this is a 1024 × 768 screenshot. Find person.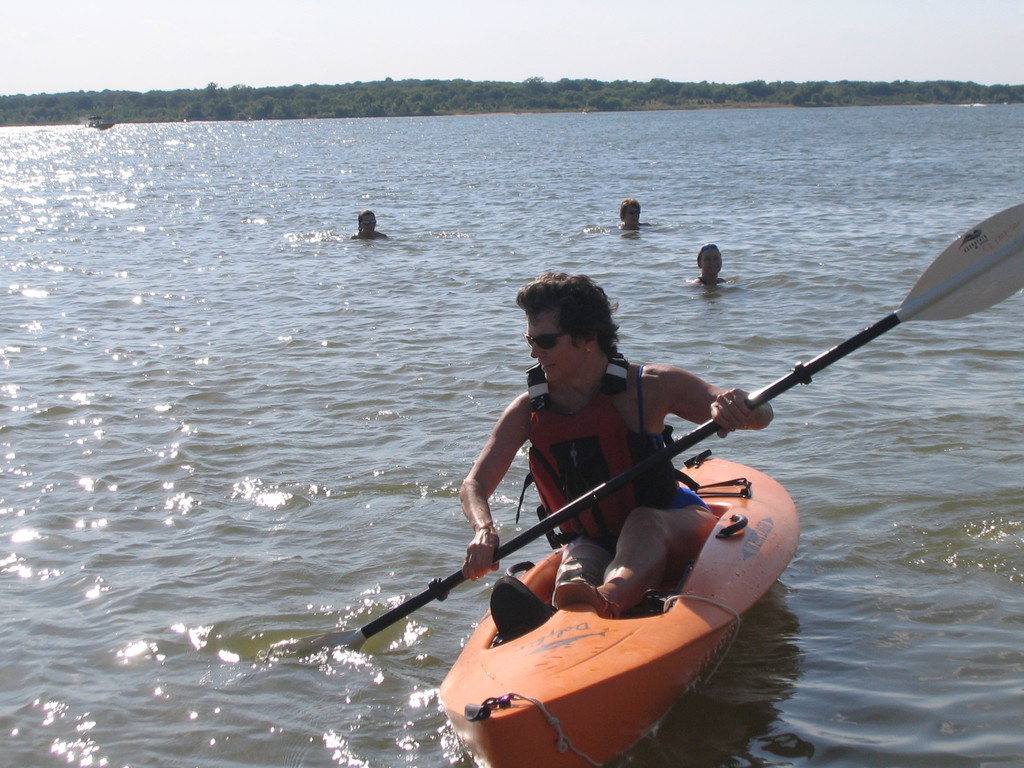
Bounding box: pyautogui.locateOnScreen(689, 243, 727, 285).
